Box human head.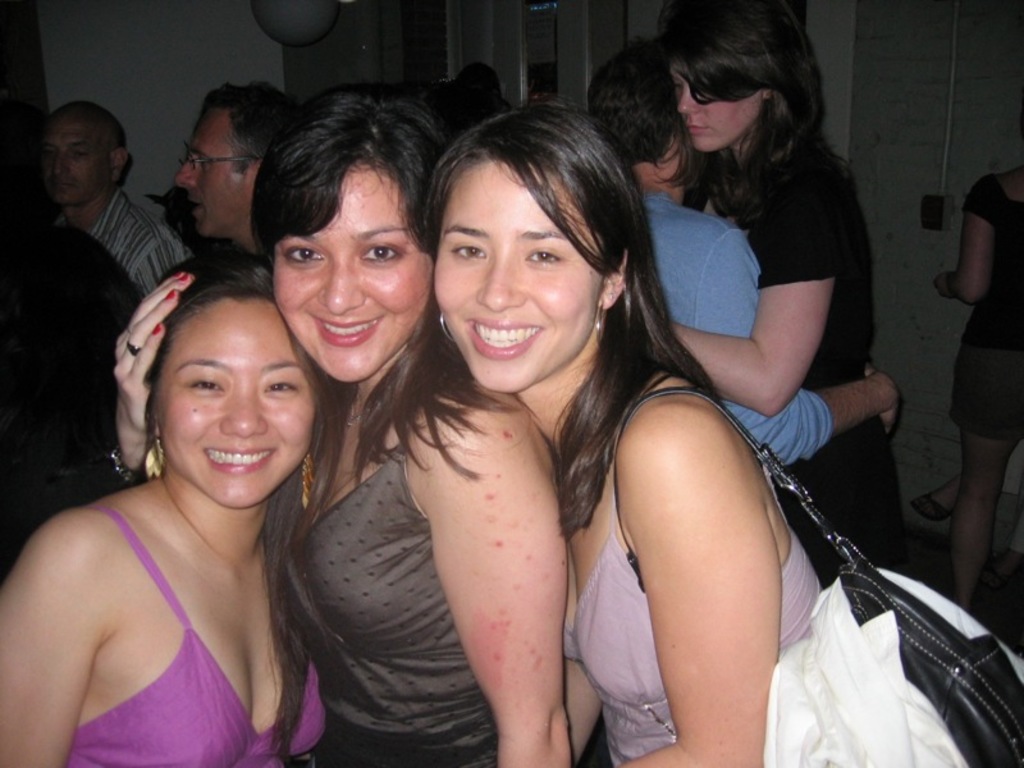
box=[180, 82, 294, 239].
